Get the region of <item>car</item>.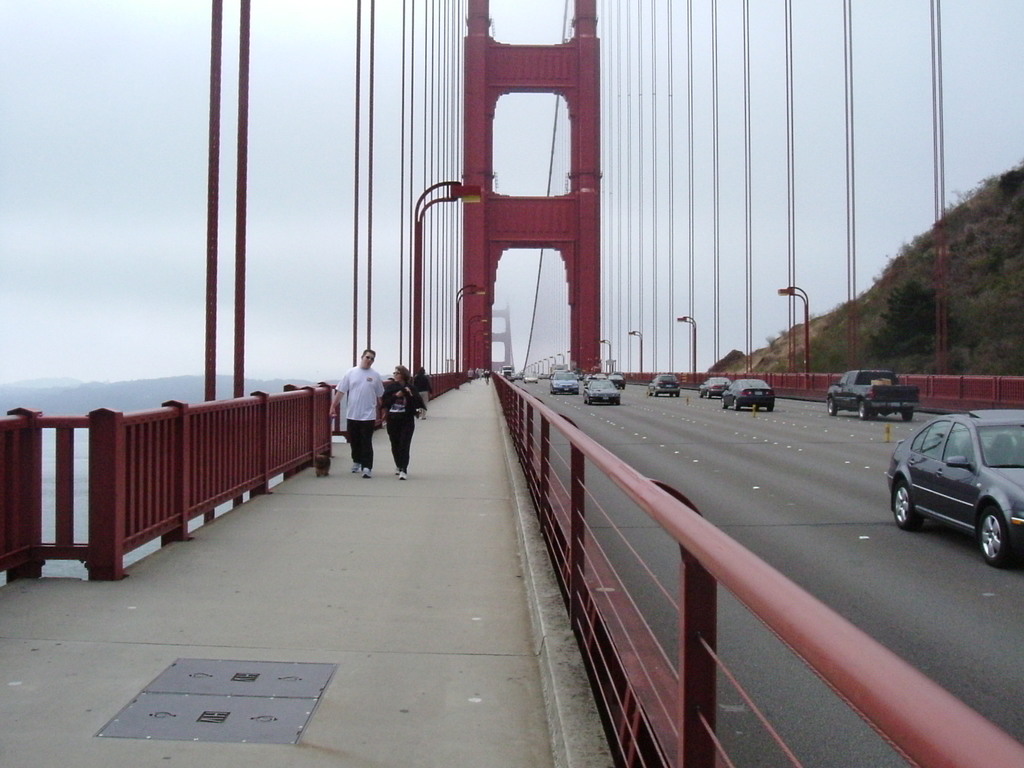
(888, 408, 1023, 563).
